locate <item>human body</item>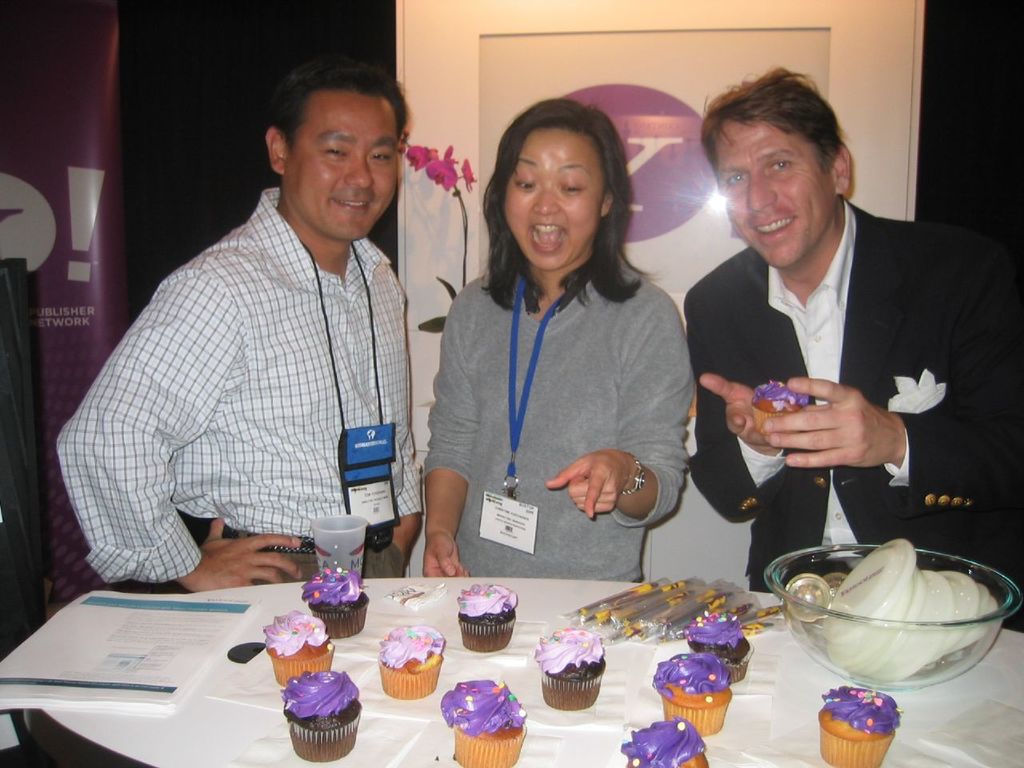
left=422, top=250, right=698, bottom=574
